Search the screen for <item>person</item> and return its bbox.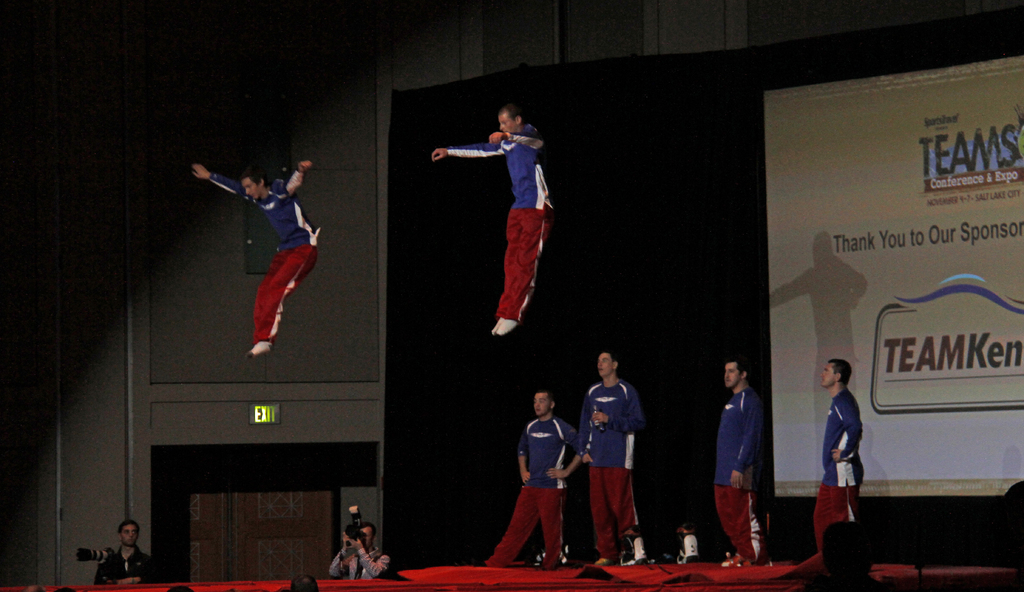
Found: [left=431, top=104, right=553, bottom=340].
